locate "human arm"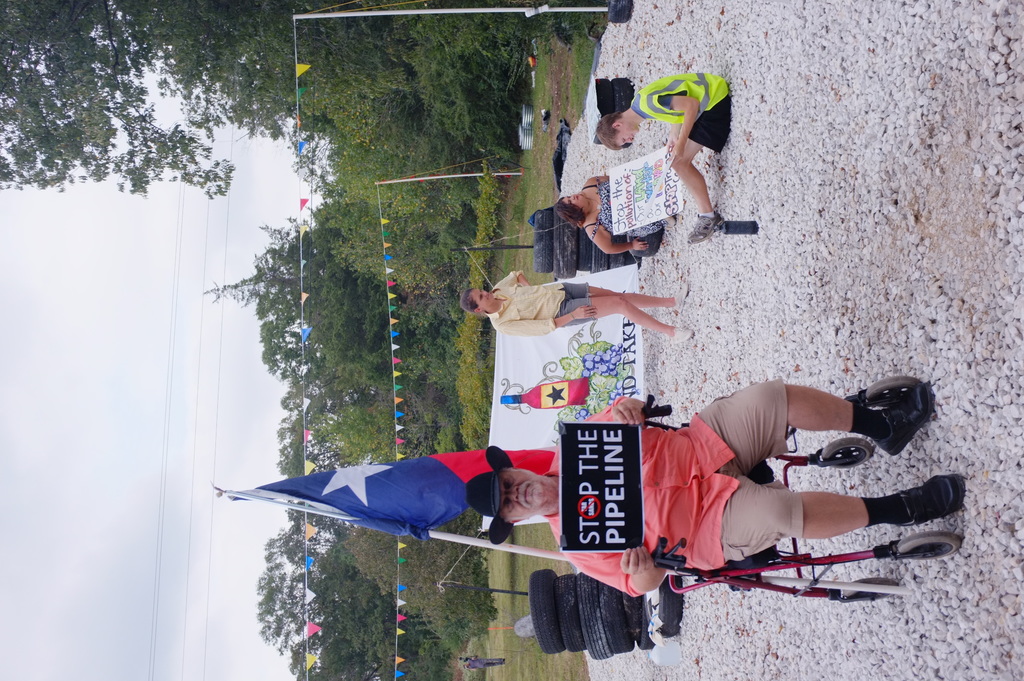
[x1=671, y1=106, x2=696, y2=161]
